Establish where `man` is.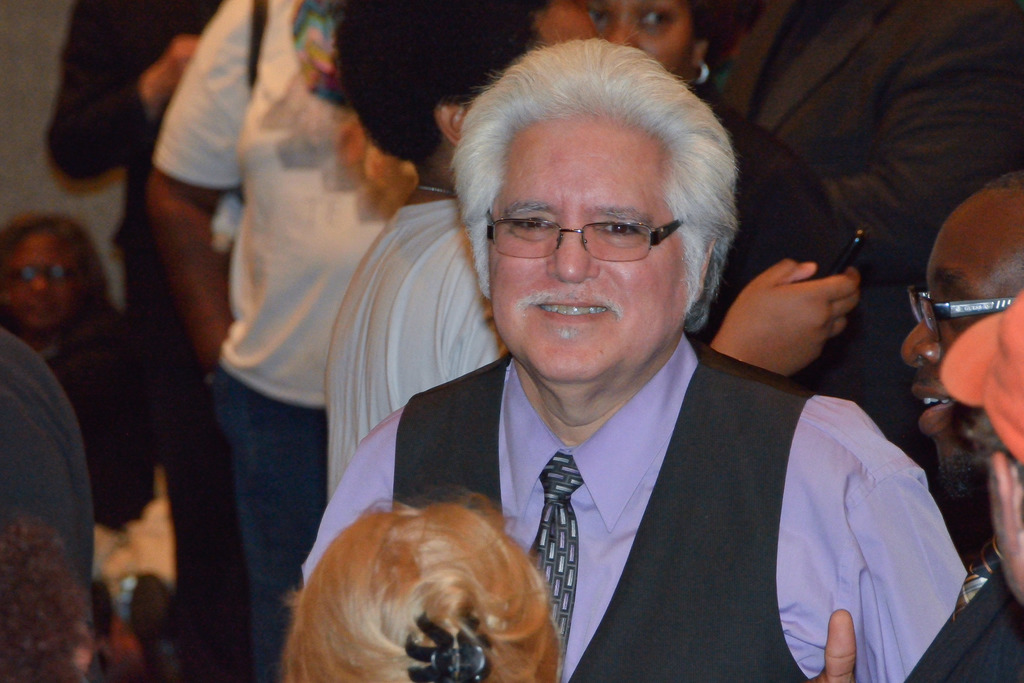
Established at [x1=900, y1=174, x2=1023, y2=479].
